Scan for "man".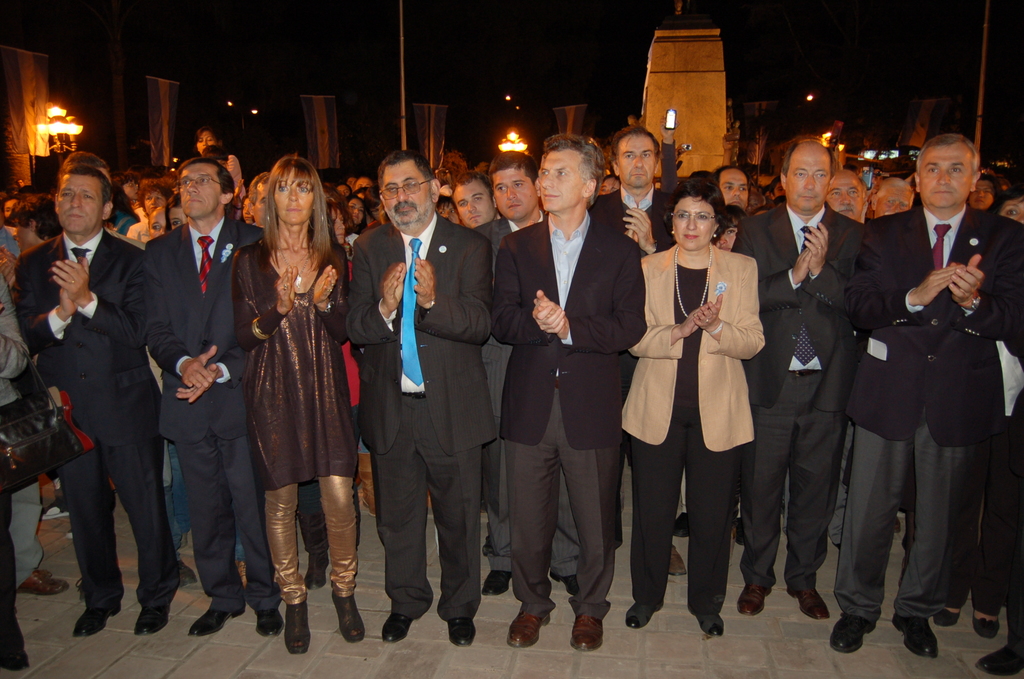
Scan result: <box>132,150,283,641</box>.
